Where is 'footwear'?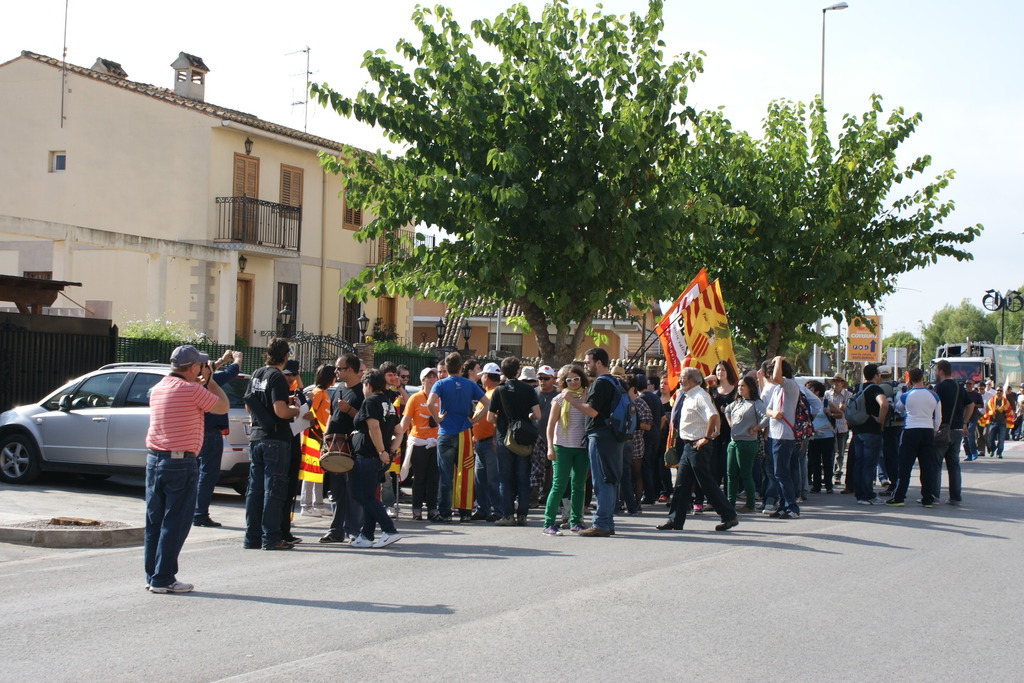
(left=657, top=520, right=685, bottom=533).
